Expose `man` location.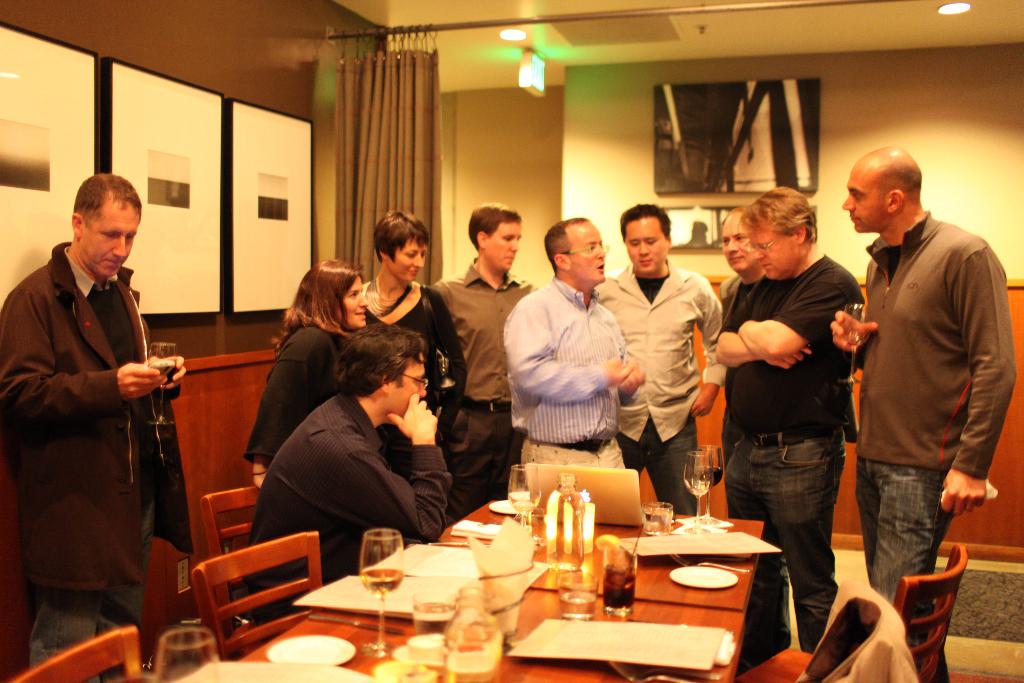
Exposed at [x1=435, y1=201, x2=541, y2=524].
